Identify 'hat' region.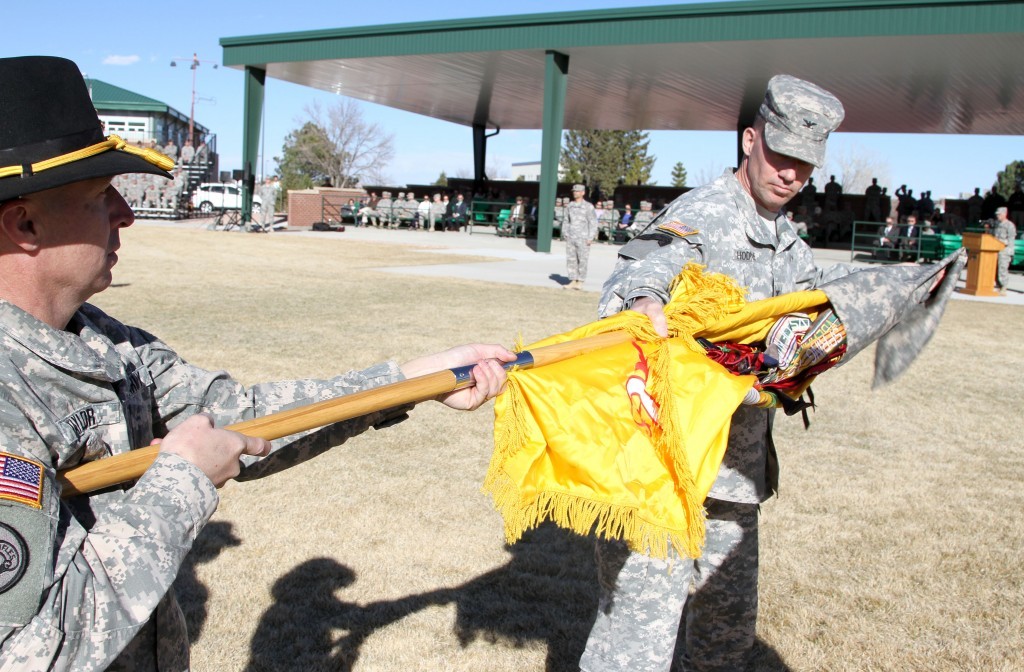
Region: (x1=0, y1=55, x2=179, y2=202).
